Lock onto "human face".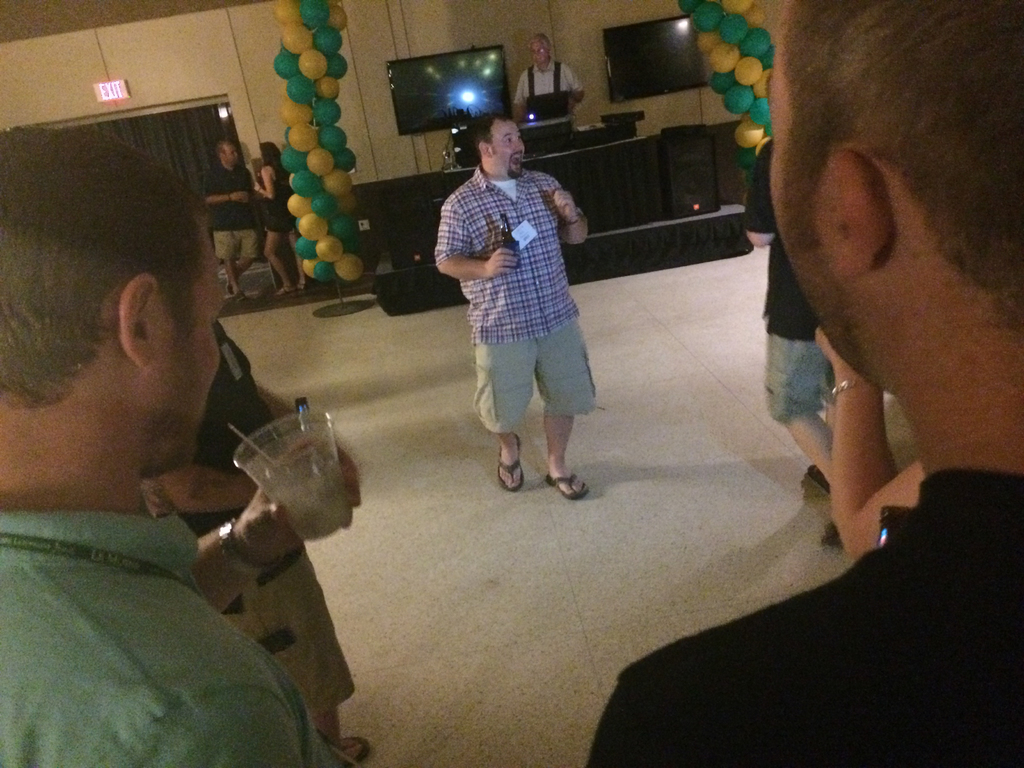
Locked: bbox(151, 223, 233, 466).
